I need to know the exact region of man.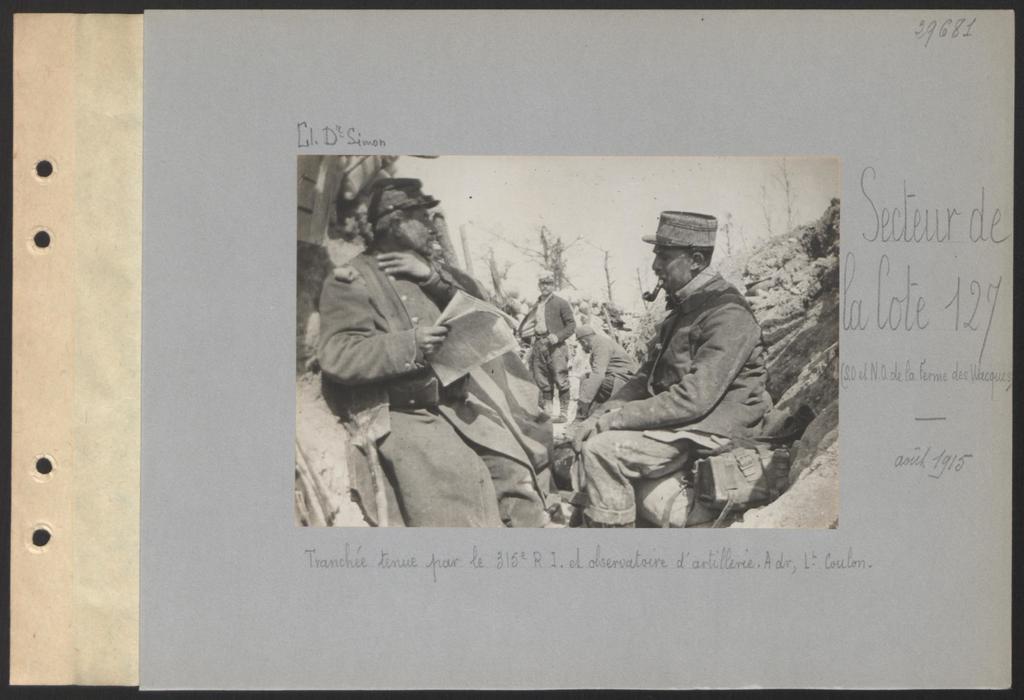
Region: <bbox>316, 175, 554, 525</bbox>.
